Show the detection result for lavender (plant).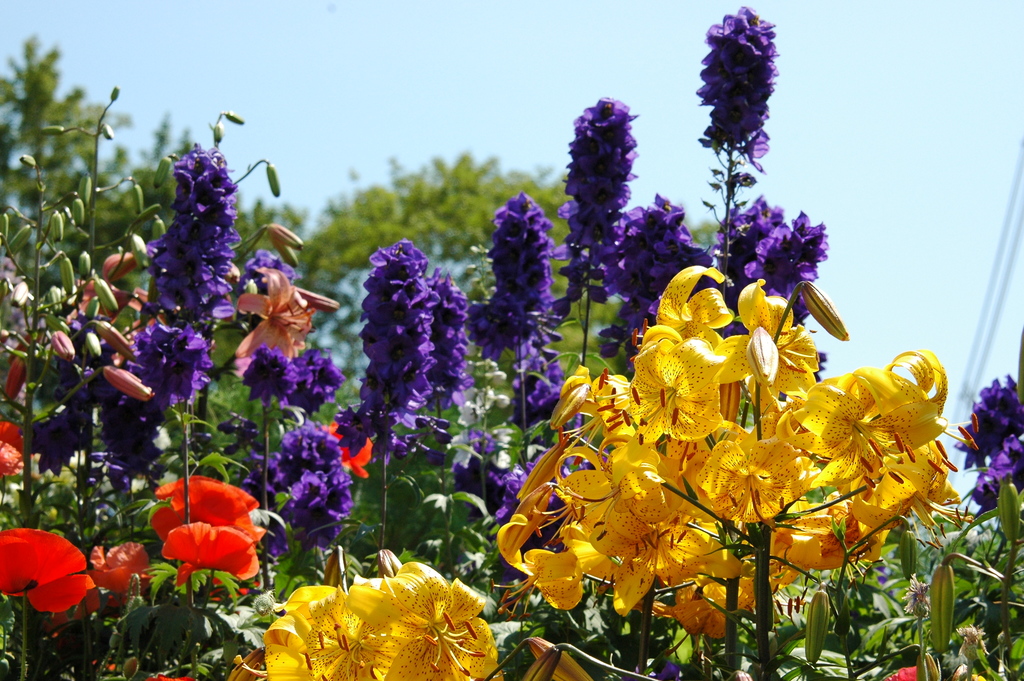
rect(87, 320, 228, 502).
